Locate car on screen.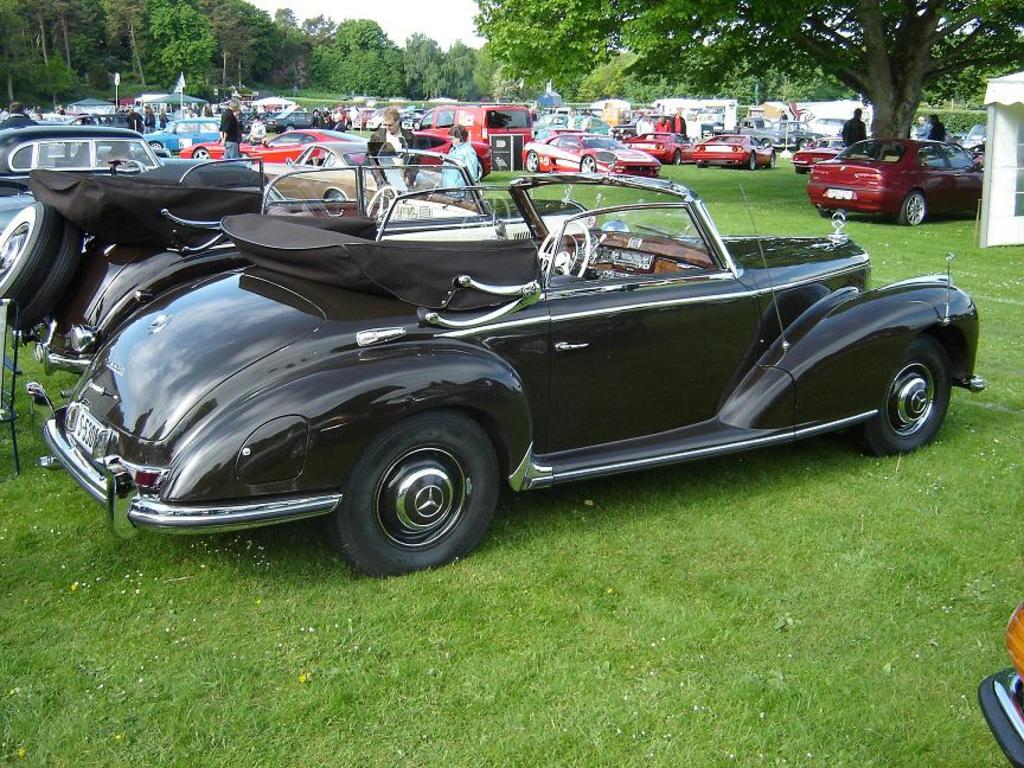
On screen at left=972, top=601, right=1023, bottom=767.
